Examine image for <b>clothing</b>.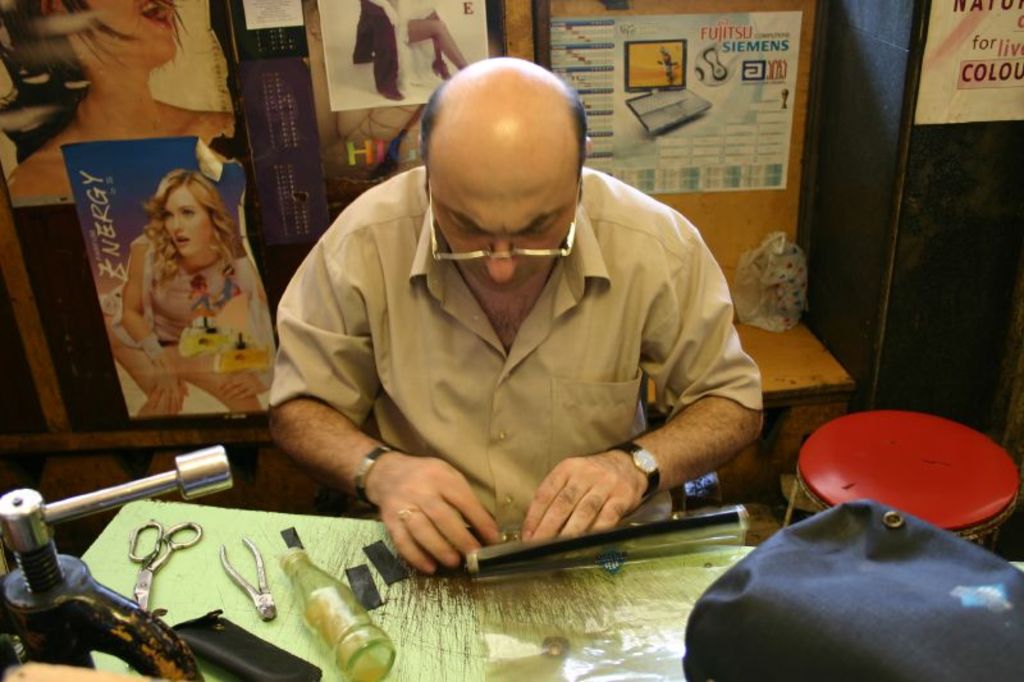
Examination result: region(105, 238, 252, 347).
